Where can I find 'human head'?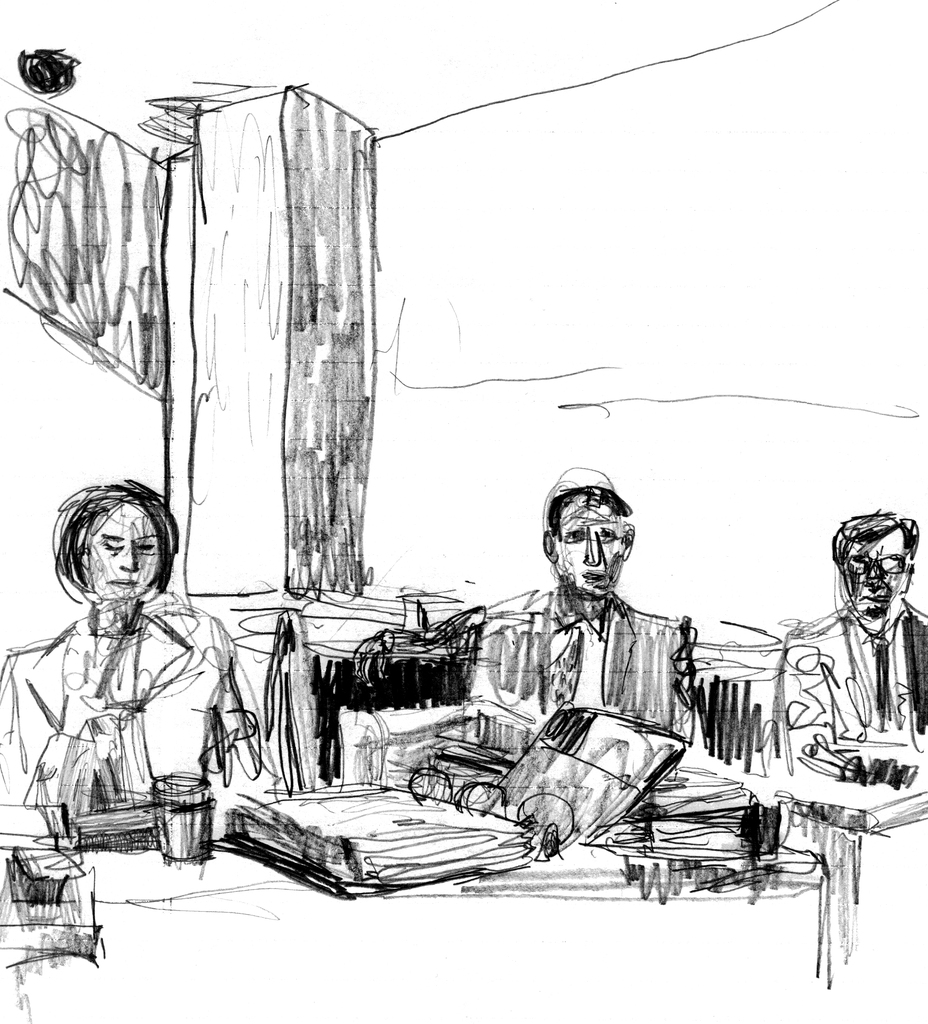
You can find it at [x1=49, y1=484, x2=171, y2=620].
